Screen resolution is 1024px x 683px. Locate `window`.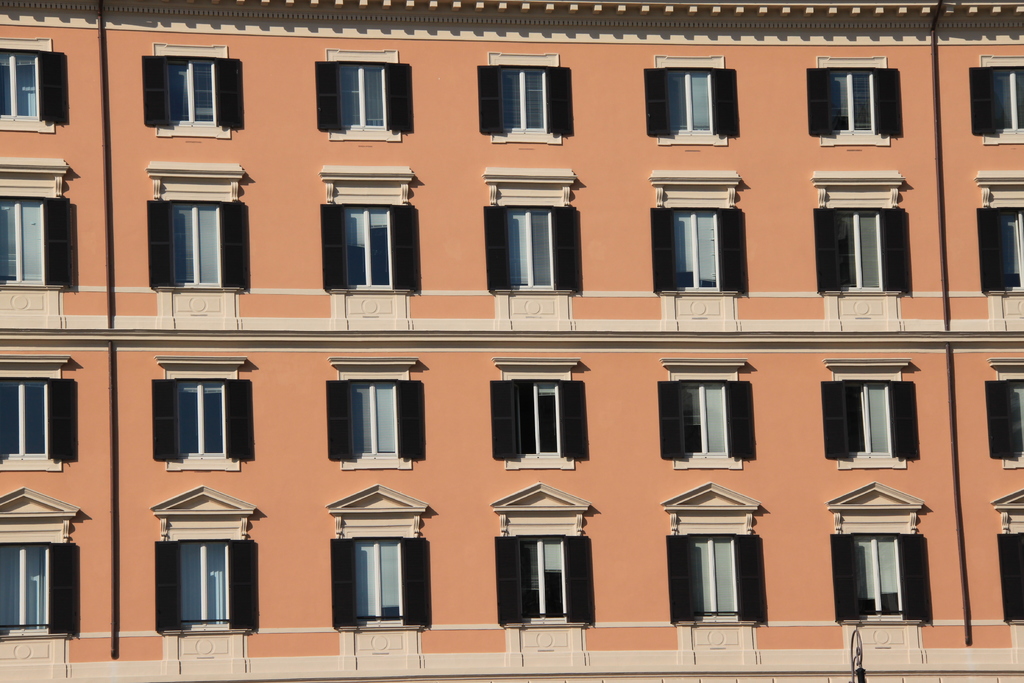
pyautogui.locateOnScreen(143, 484, 262, 632).
